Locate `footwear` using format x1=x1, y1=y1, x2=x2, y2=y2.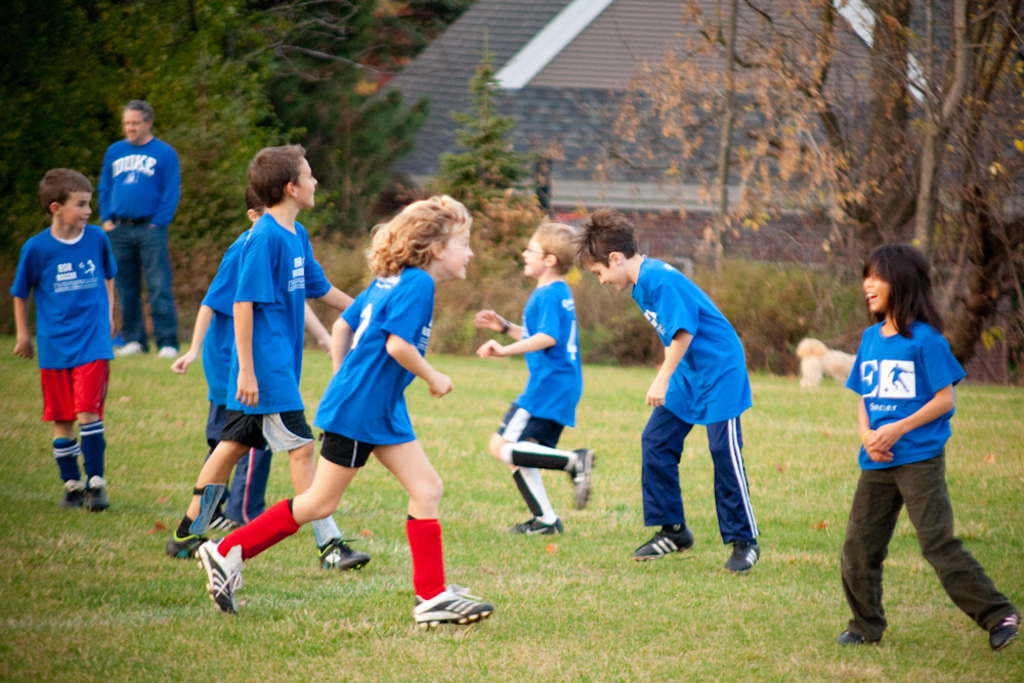
x1=193, y1=543, x2=245, y2=613.
